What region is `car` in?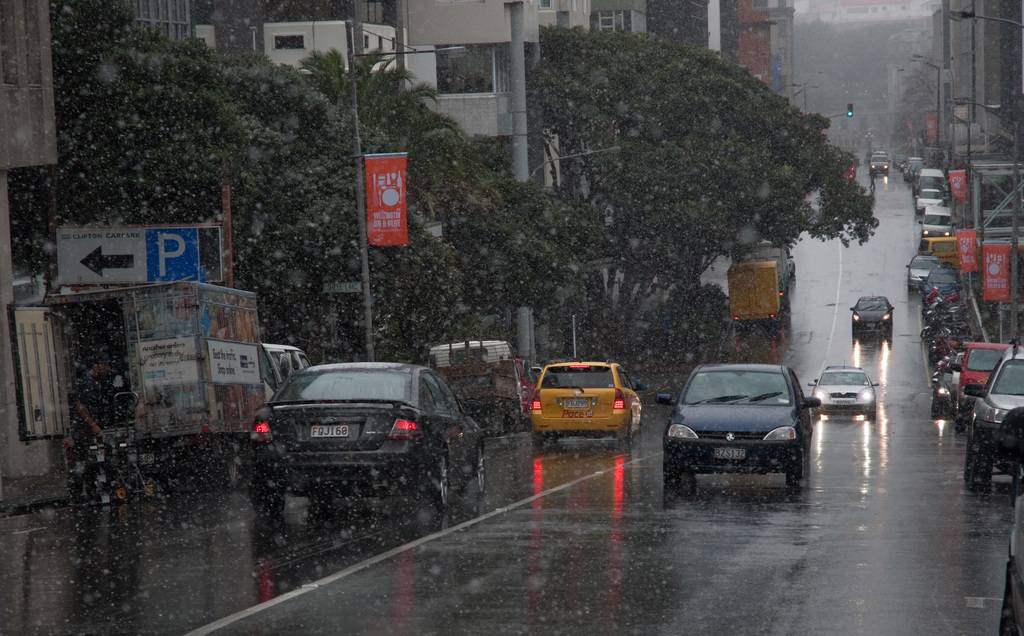
(515, 356, 646, 449).
